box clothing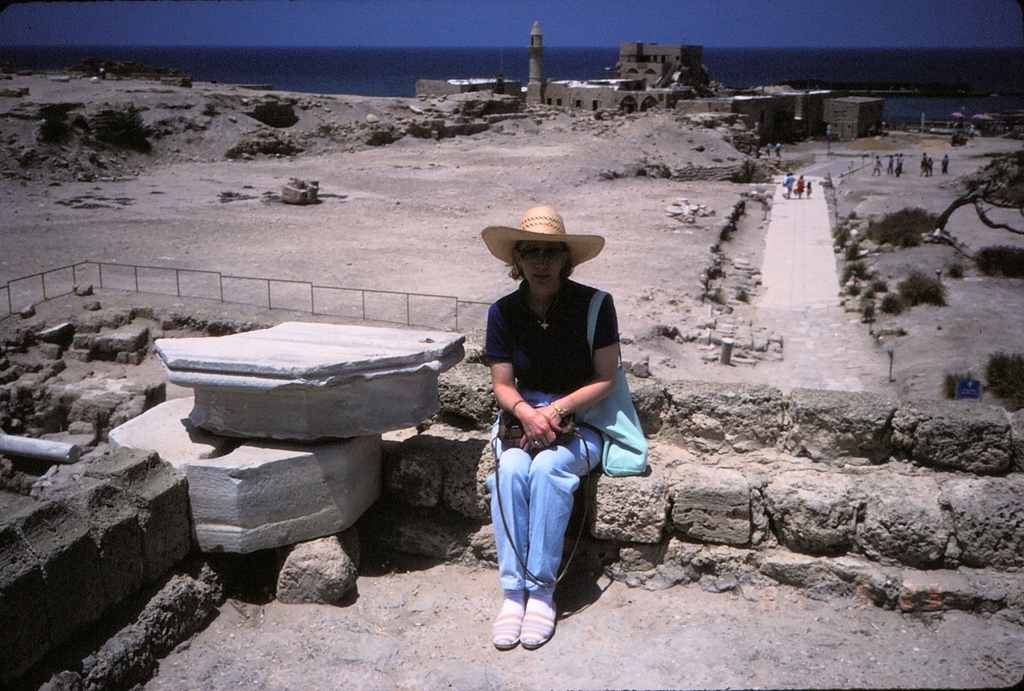
(786,177,796,193)
